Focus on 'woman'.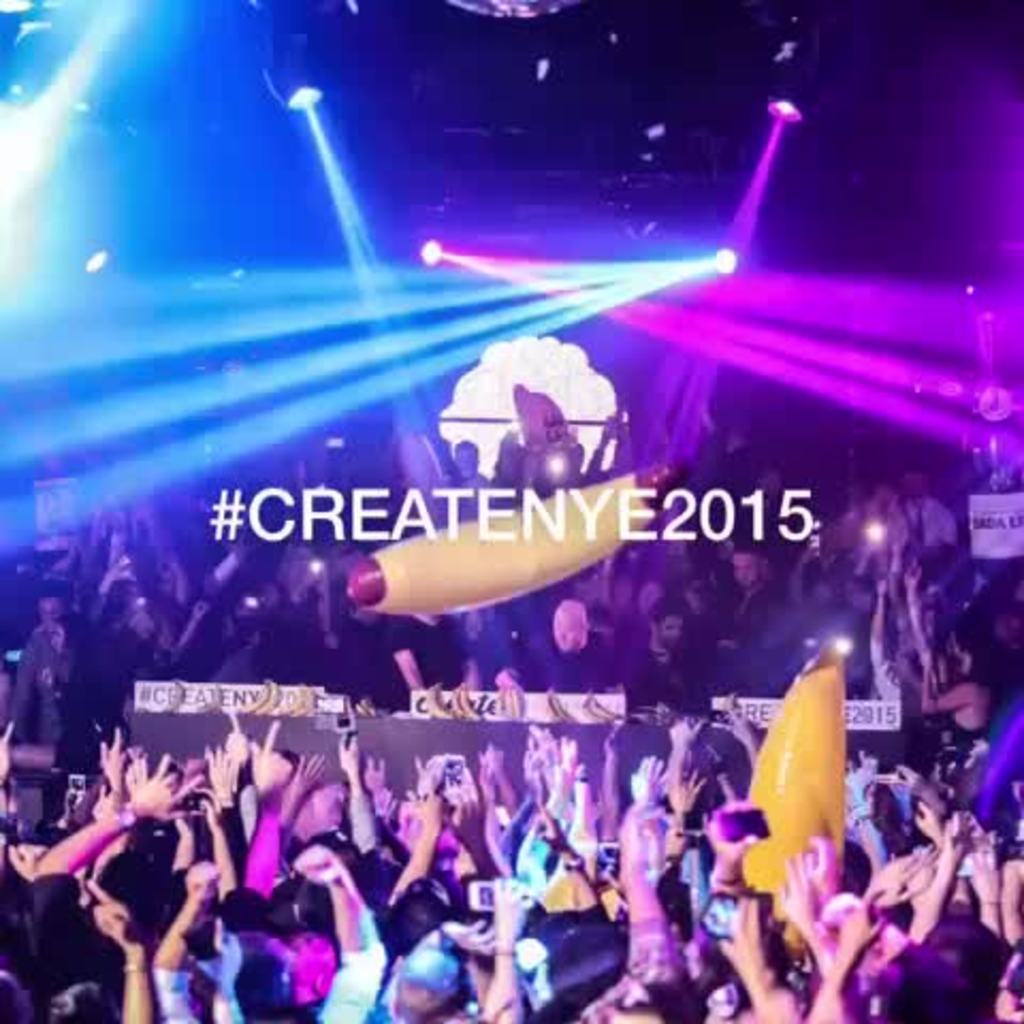
Focused at detection(922, 629, 1011, 753).
